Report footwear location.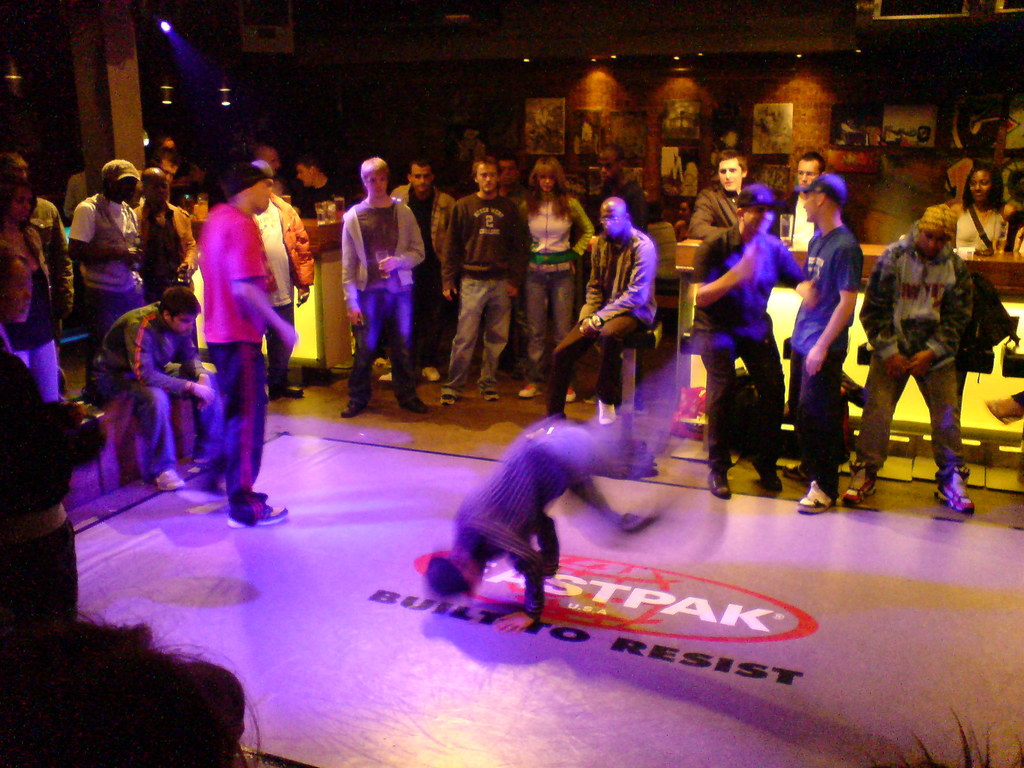
Report: {"x1": 797, "y1": 483, "x2": 832, "y2": 516}.
